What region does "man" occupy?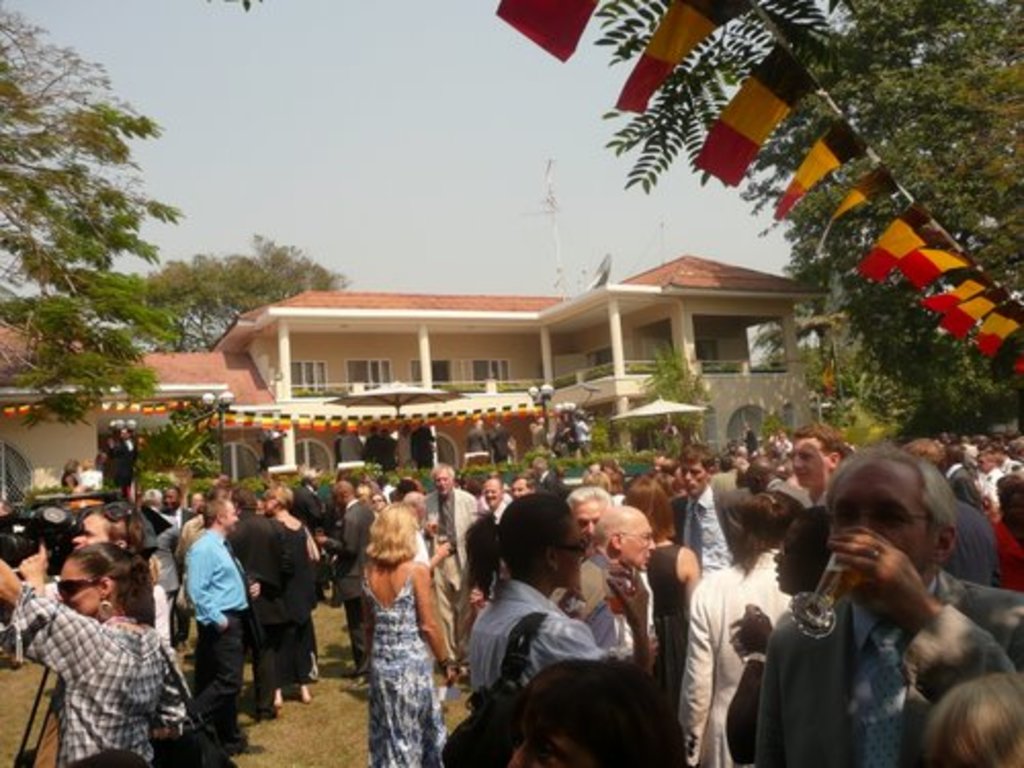
{"x1": 422, "y1": 463, "x2": 481, "y2": 680}.
